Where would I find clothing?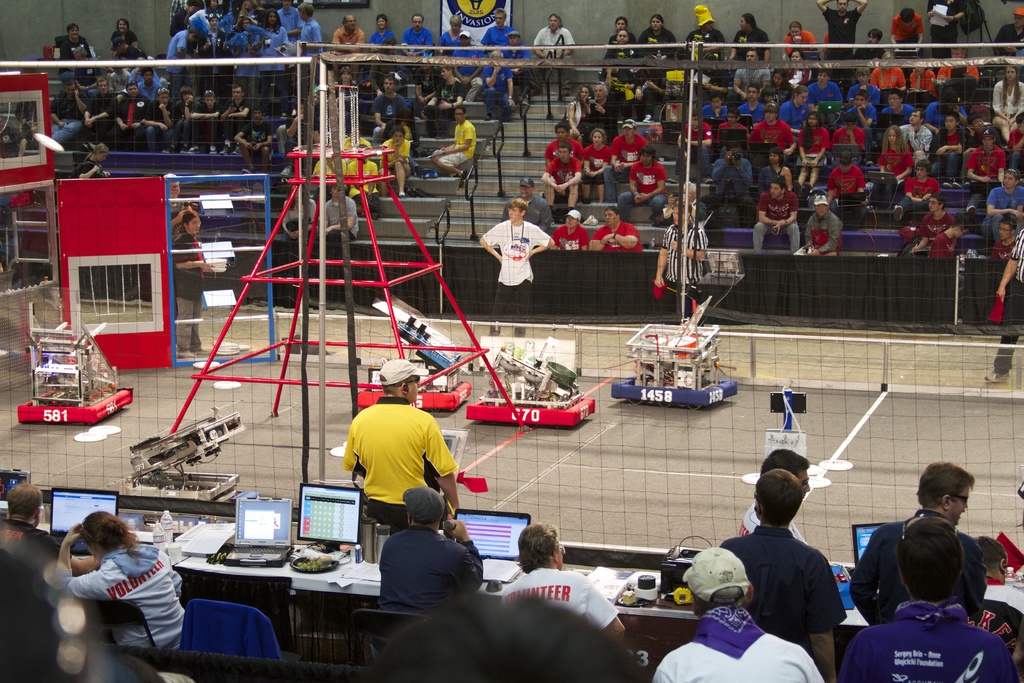
At l=434, t=117, r=476, b=167.
